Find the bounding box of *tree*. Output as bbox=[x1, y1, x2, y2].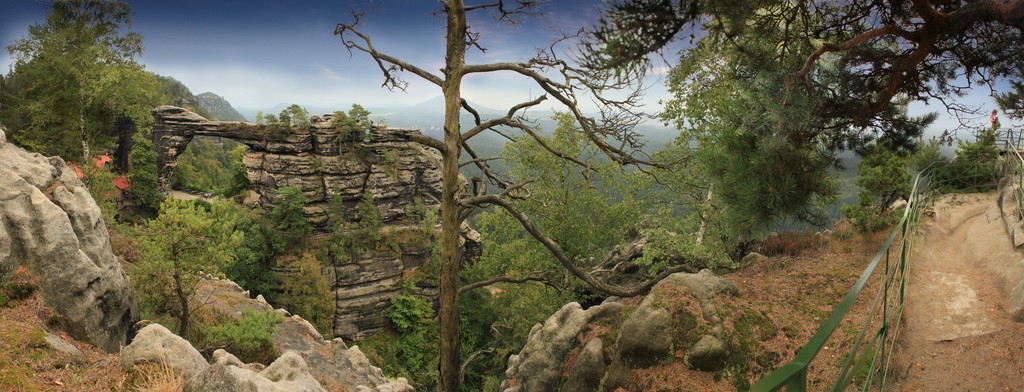
bbox=[323, 0, 704, 391].
